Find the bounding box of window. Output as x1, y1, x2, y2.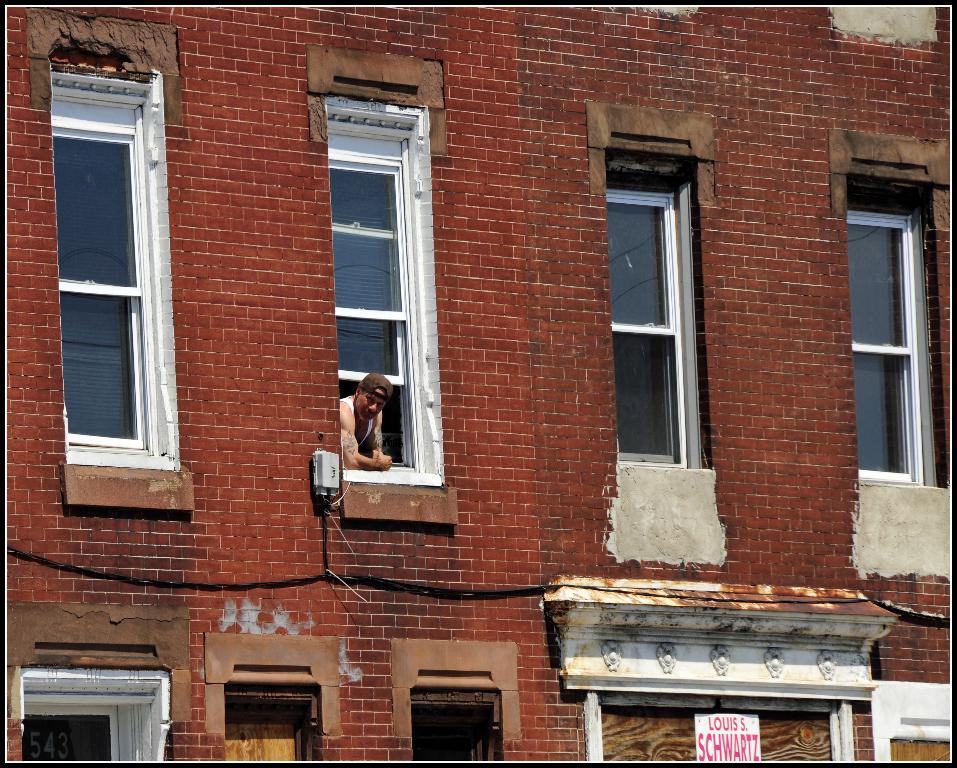
320, 96, 446, 487.
